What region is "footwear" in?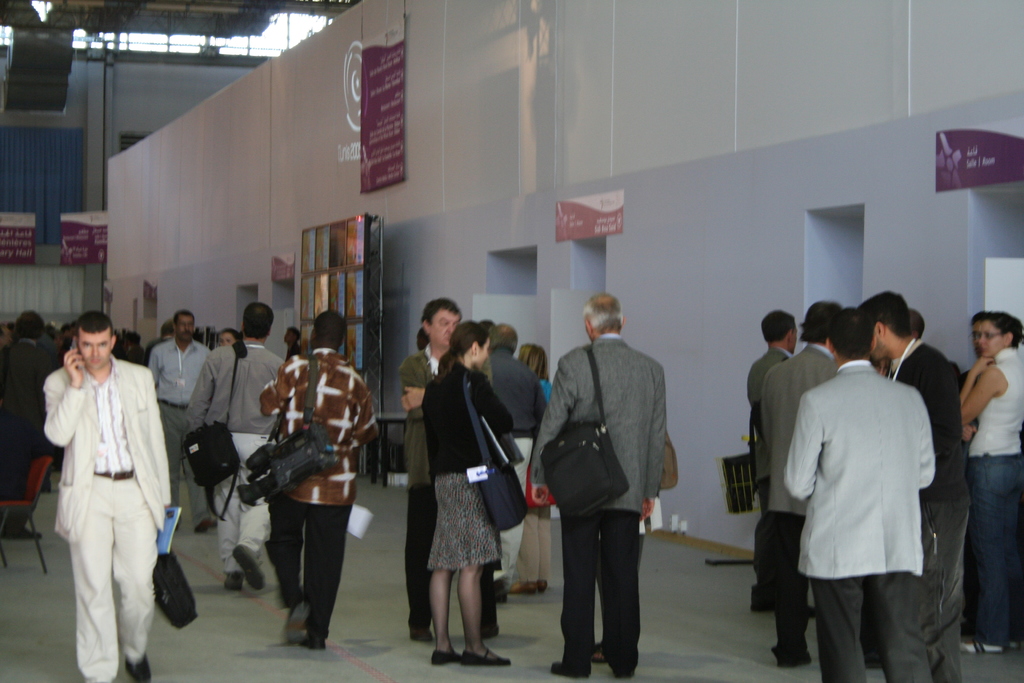
rect(232, 544, 264, 588).
